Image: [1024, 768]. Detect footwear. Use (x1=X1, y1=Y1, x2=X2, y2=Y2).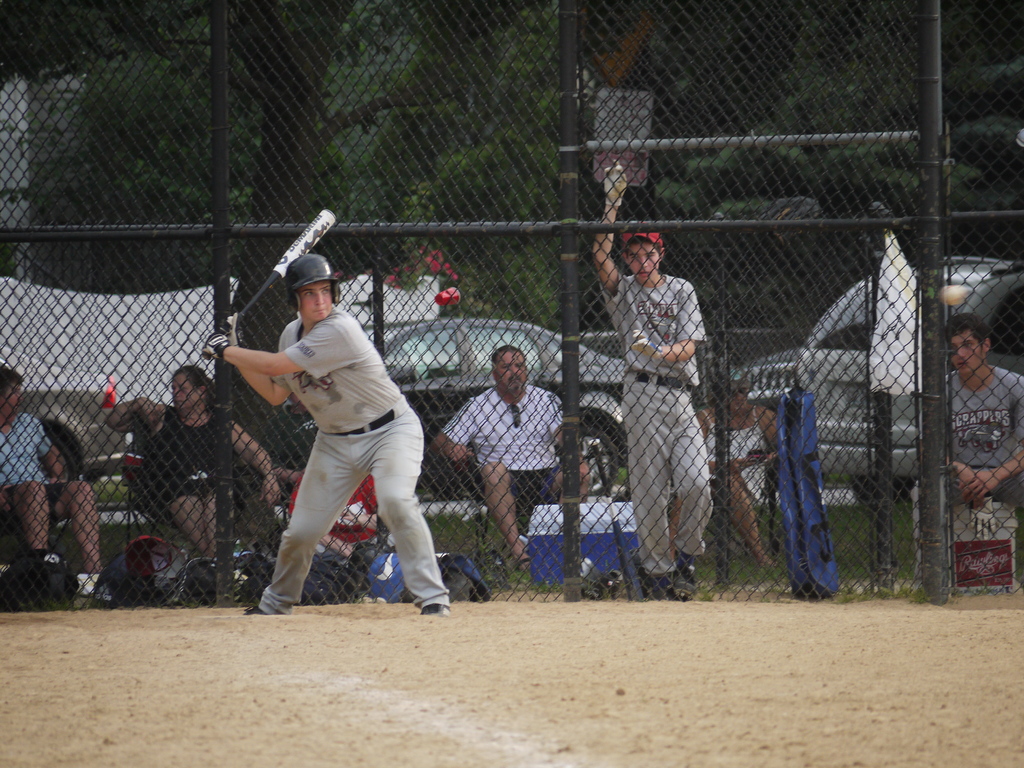
(x1=243, y1=600, x2=263, y2=616).
